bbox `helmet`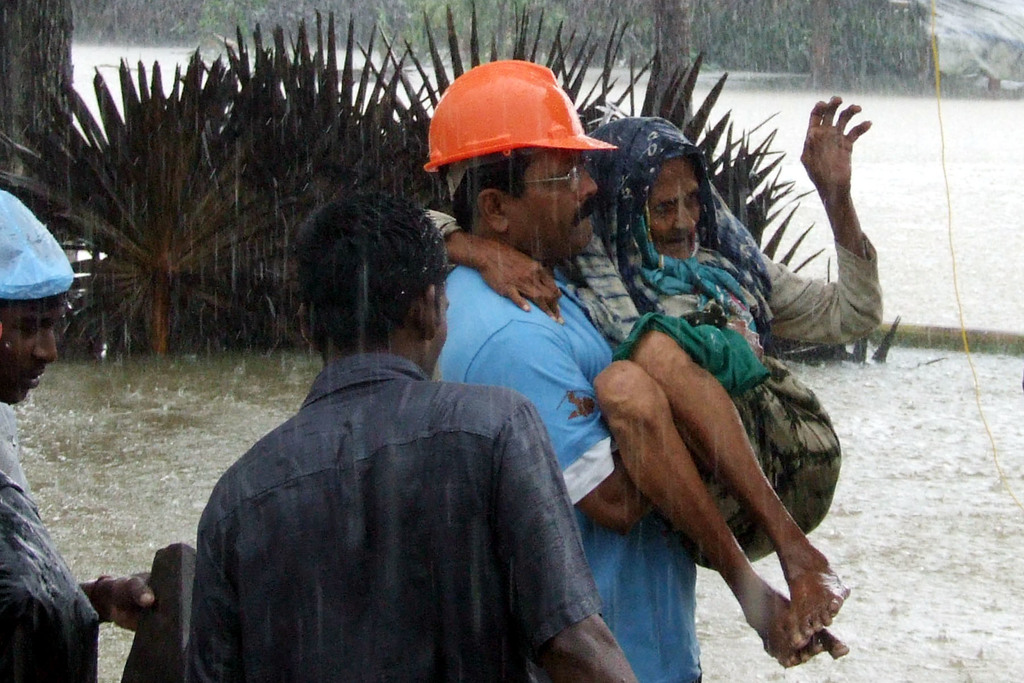
box(419, 58, 616, 267)
